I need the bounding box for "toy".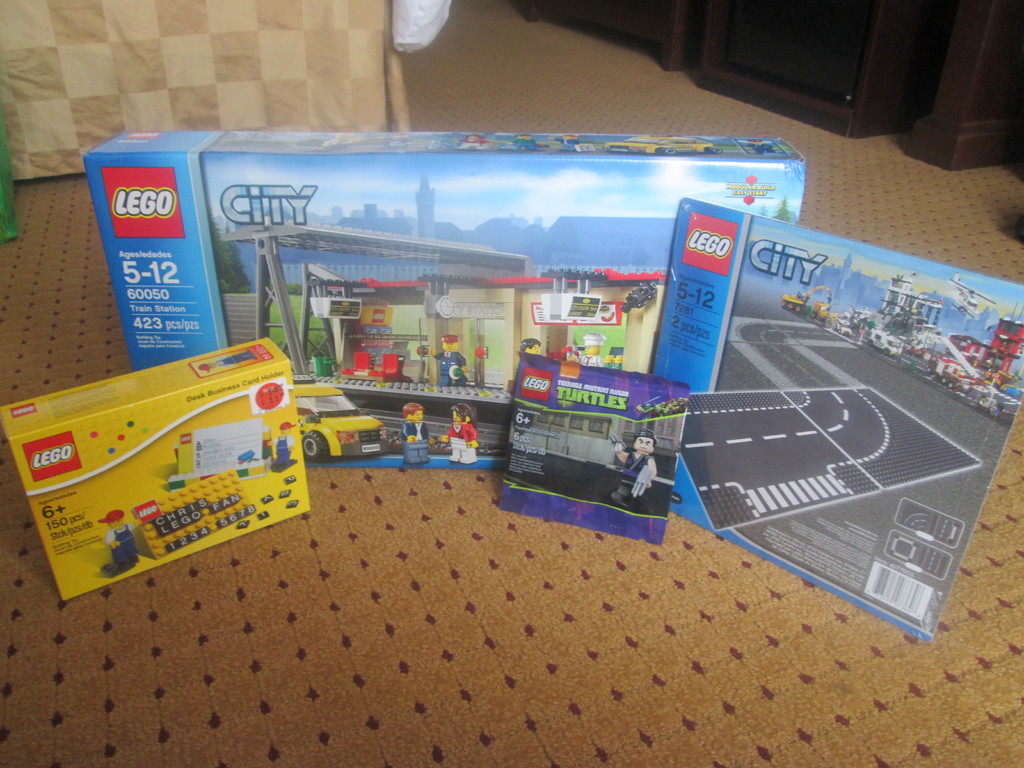
Here it is: left=275, top=420, right=296, bottom=471.
